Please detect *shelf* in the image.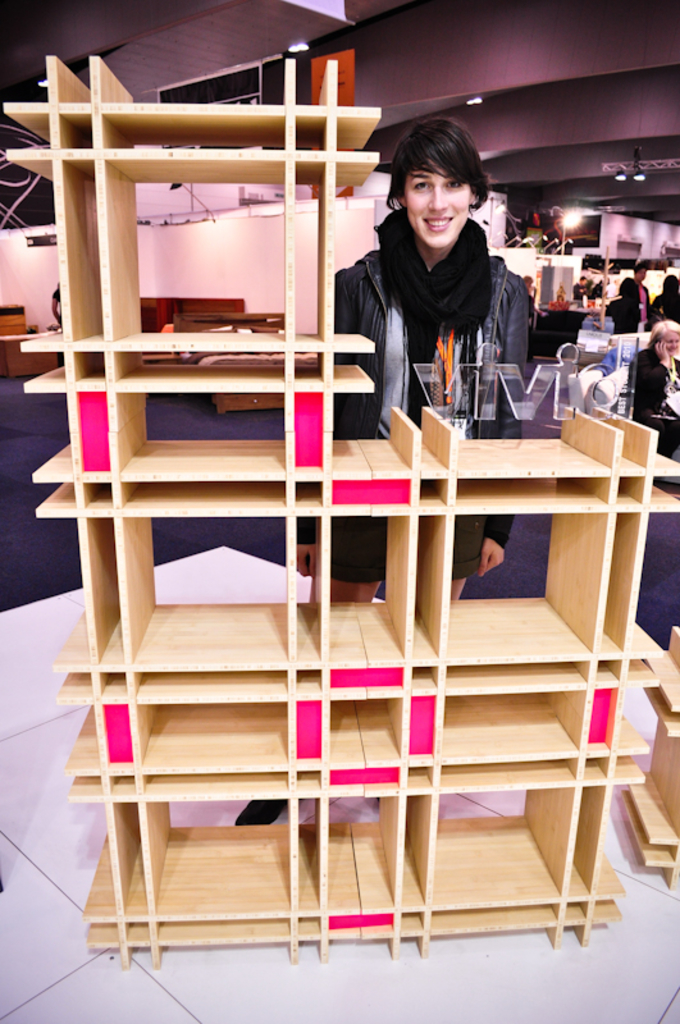
131 700 284 763.
